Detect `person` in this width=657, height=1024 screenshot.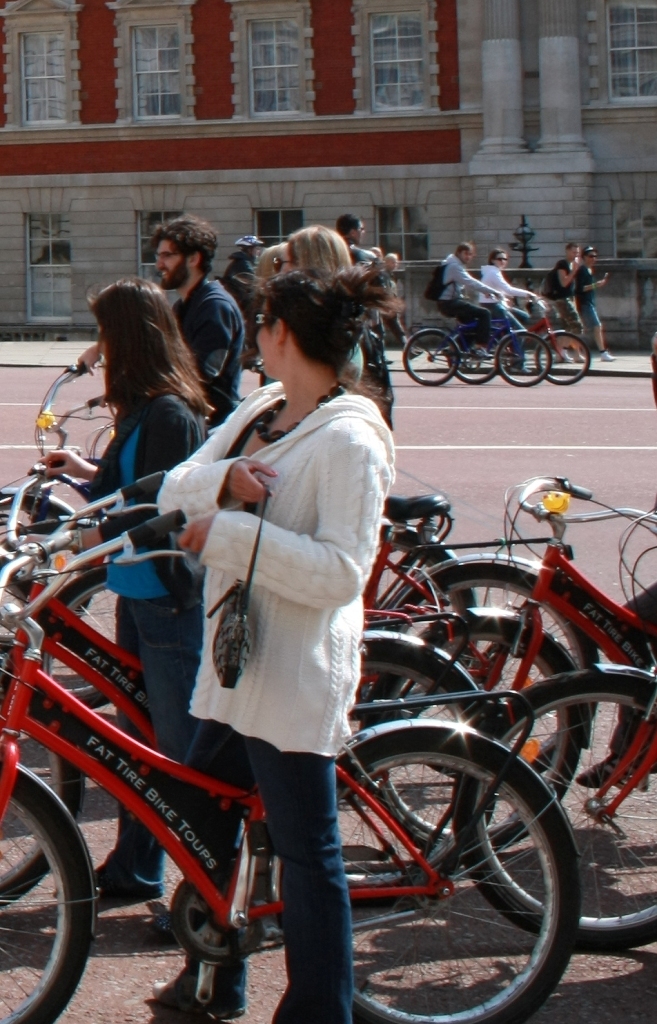
Detection: 223/230/260/361.
